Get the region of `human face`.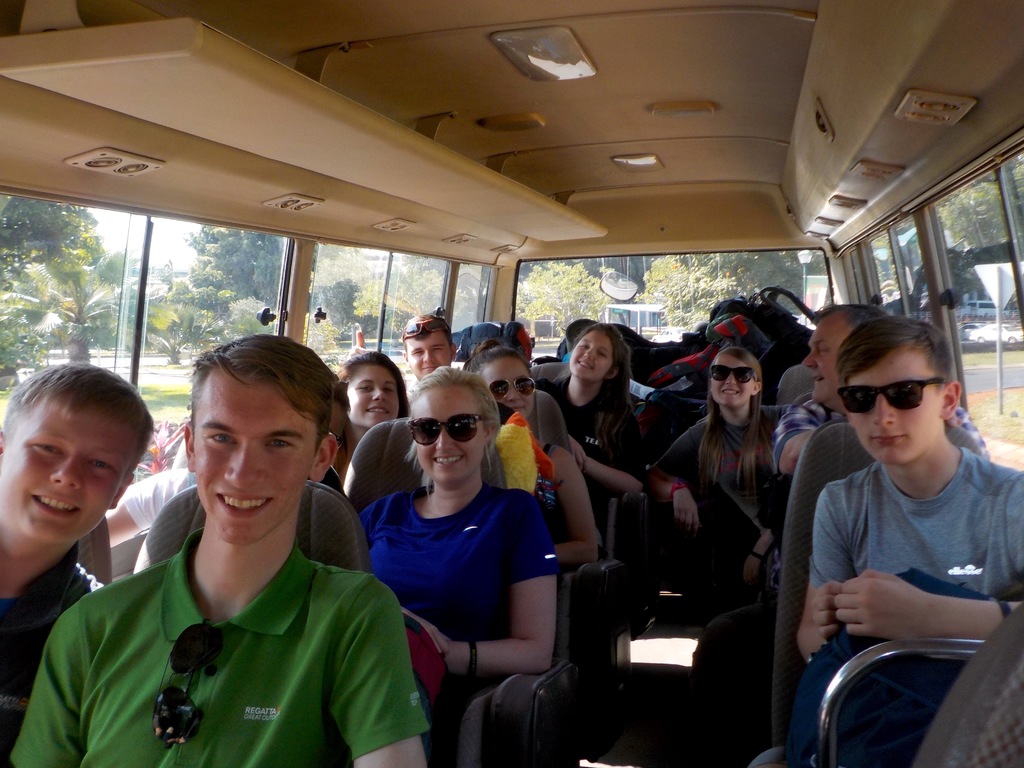
(481, 360, 535, 420).
